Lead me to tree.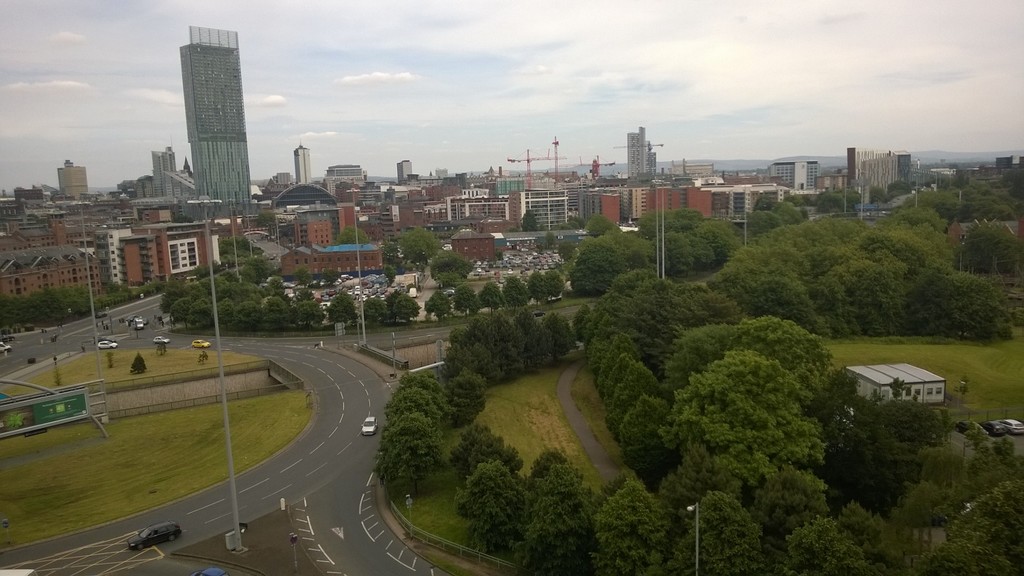
Lead to (x1=361, y1=301, x2=387, y2=318).
